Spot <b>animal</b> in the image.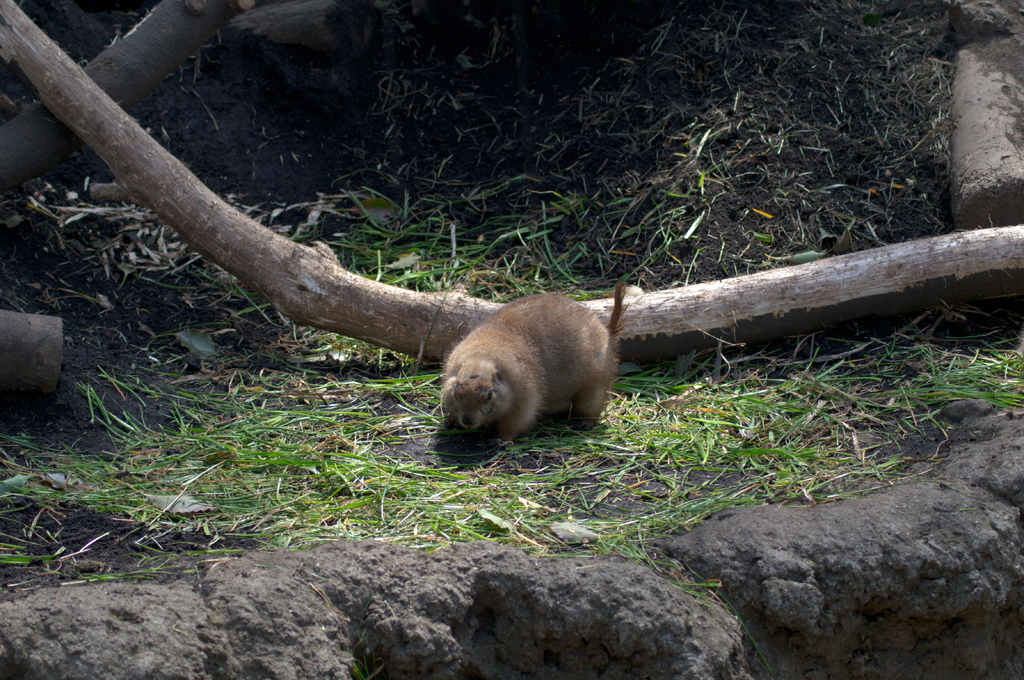
<b>animal</b> found at {"left": 447, "top": 281, "right": 628, "bottom": 442}.
